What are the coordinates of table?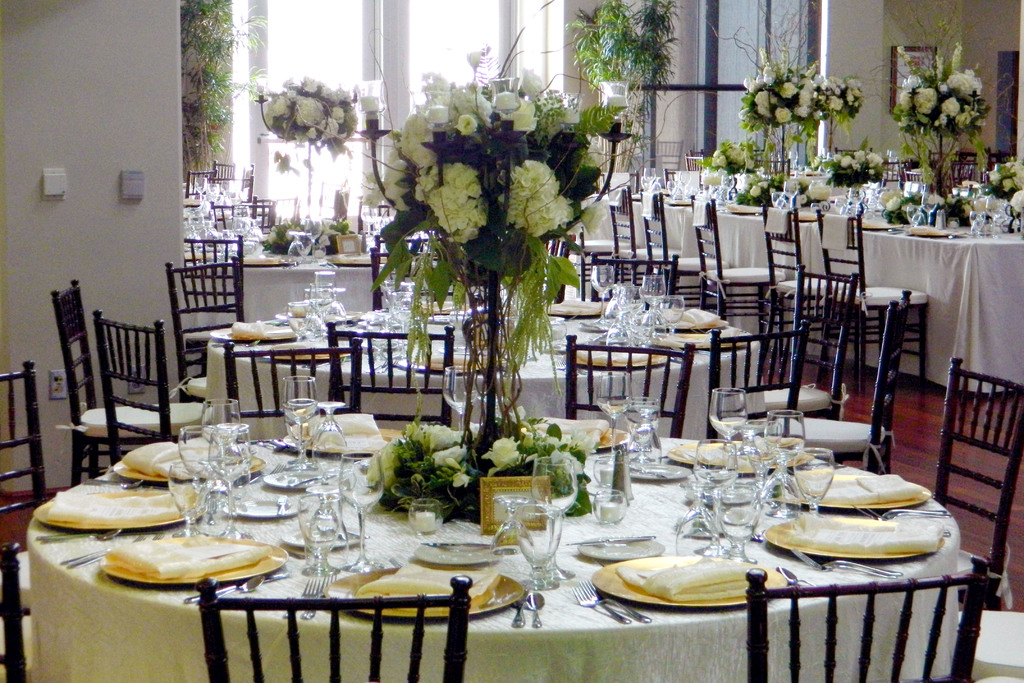
<box>588,197,1023,393</box>.
